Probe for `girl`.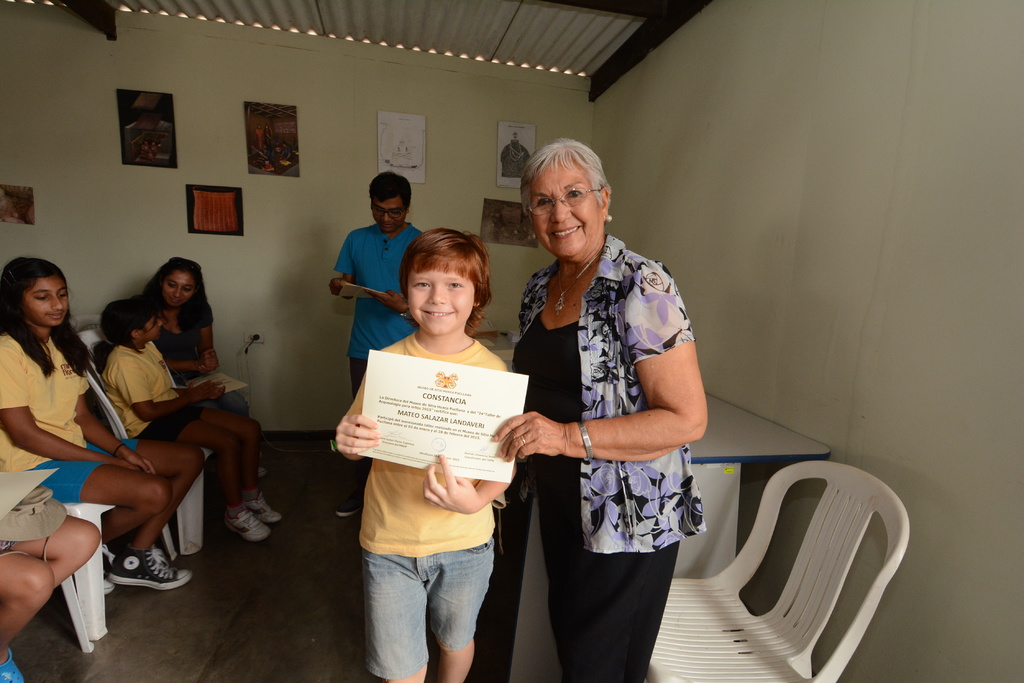
Probe result: rect(131, 256, 249, 422).
